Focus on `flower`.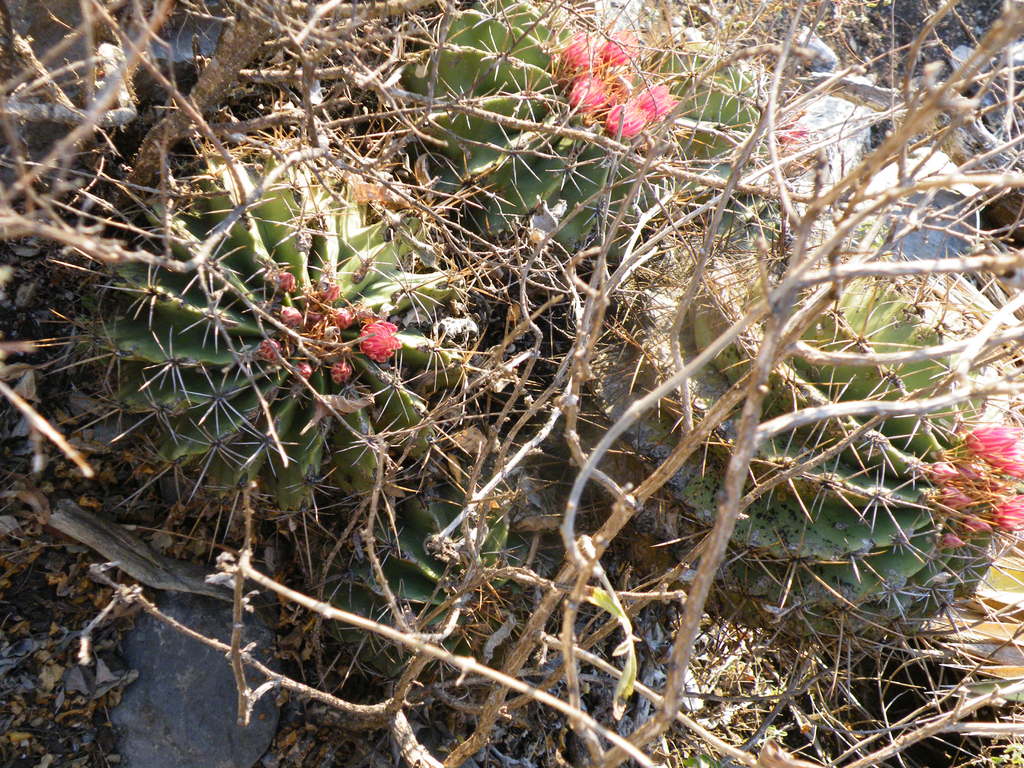
Focused at box=[925, 422, 1023, 541].
